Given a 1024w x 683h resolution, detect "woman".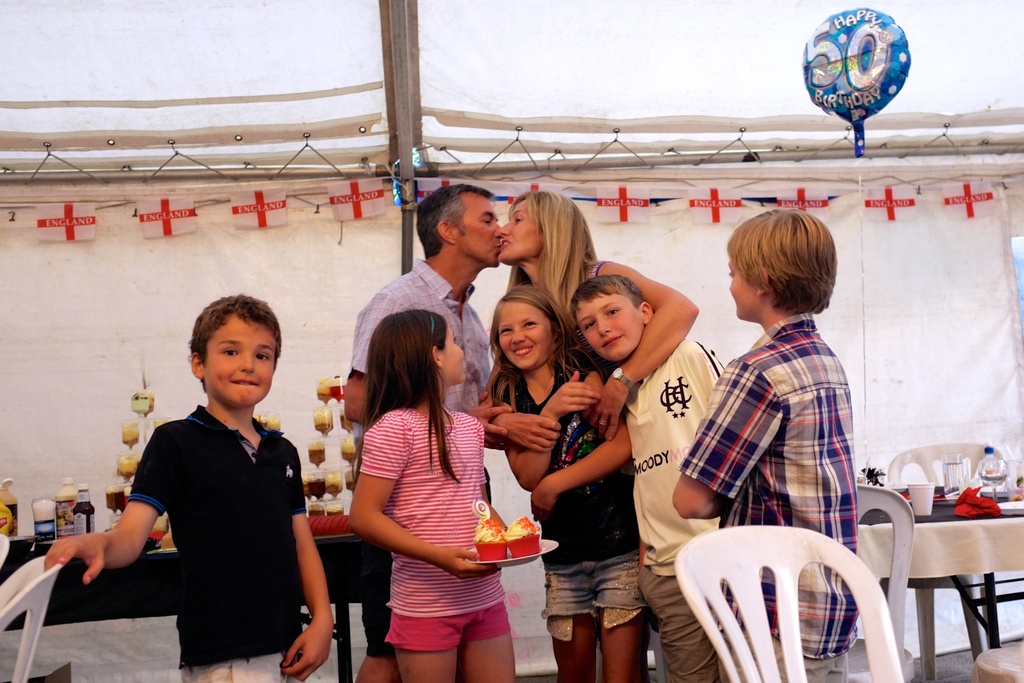
[left=483, top=187, right=700, bottom=682].
